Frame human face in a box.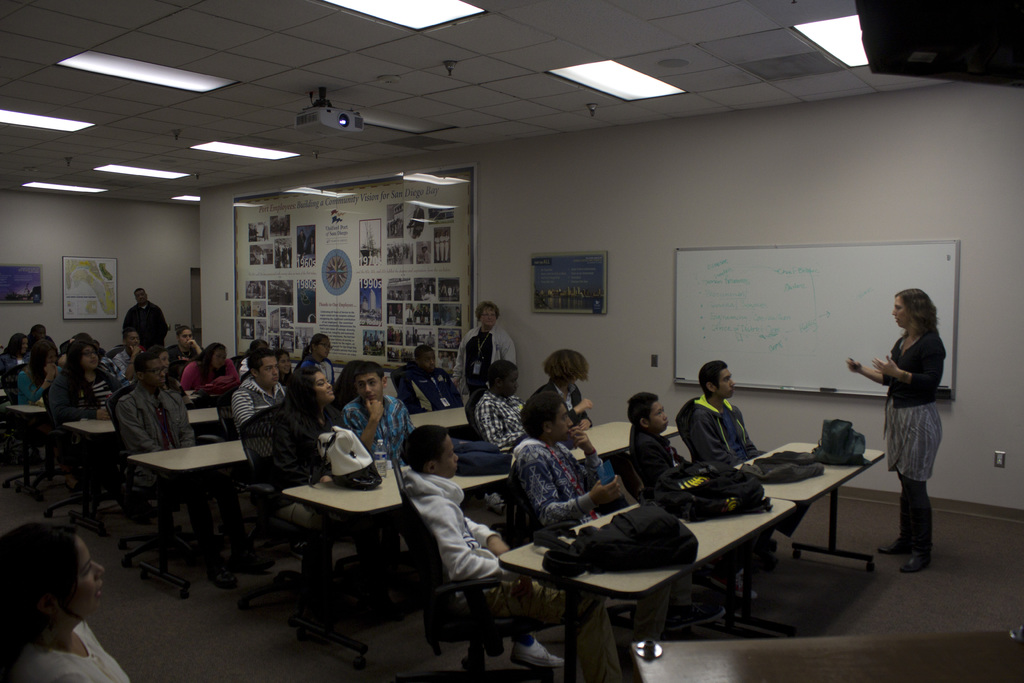
(83, 348, 97, 369).
